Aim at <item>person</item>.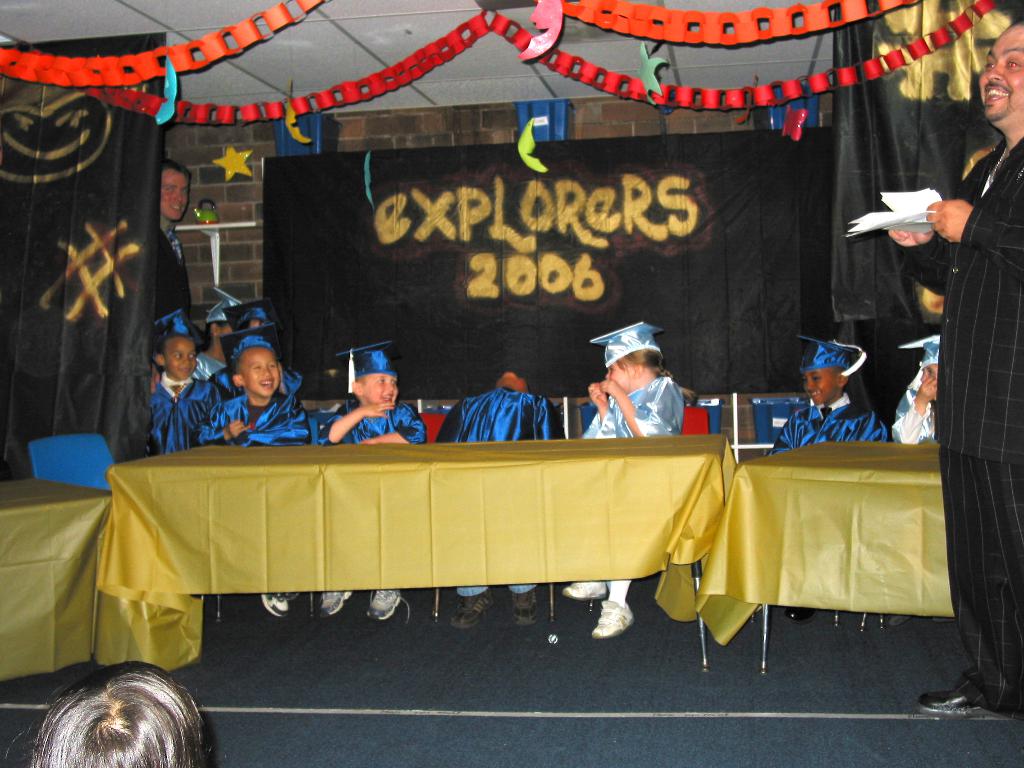
Aimed at left=20, top=659, right=221, bottom=767.
